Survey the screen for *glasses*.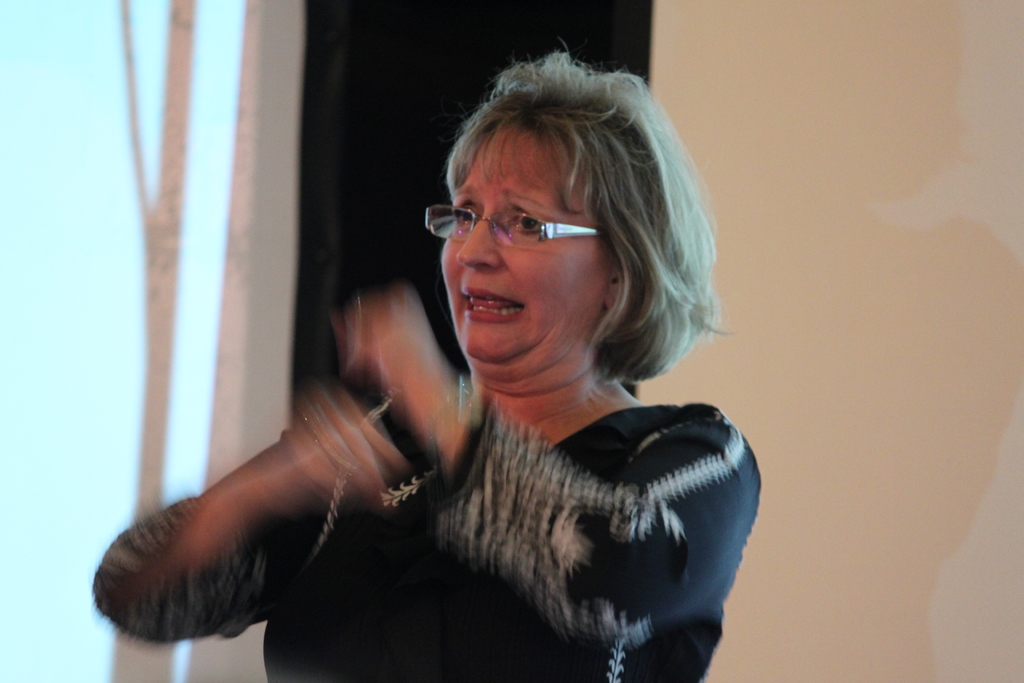
Survey found: {"x1": 416, "y1": 195, "x2": 618, "y2": 269}.
